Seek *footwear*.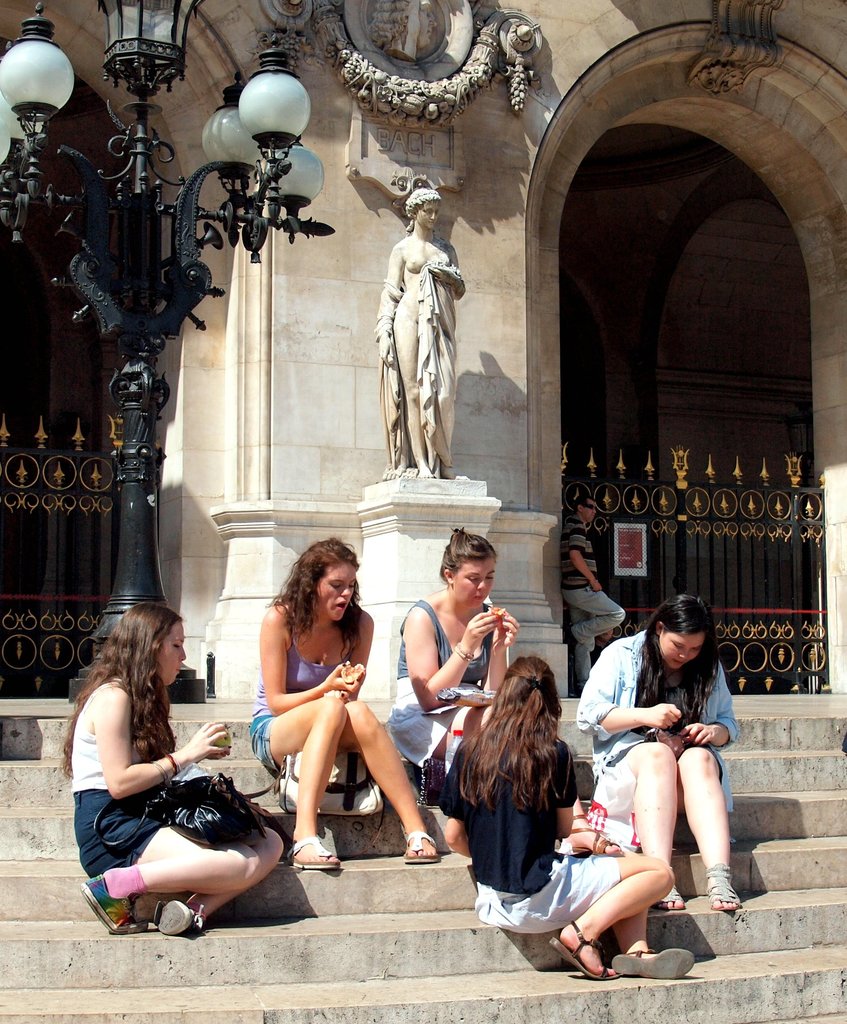
563,627,579,658.
